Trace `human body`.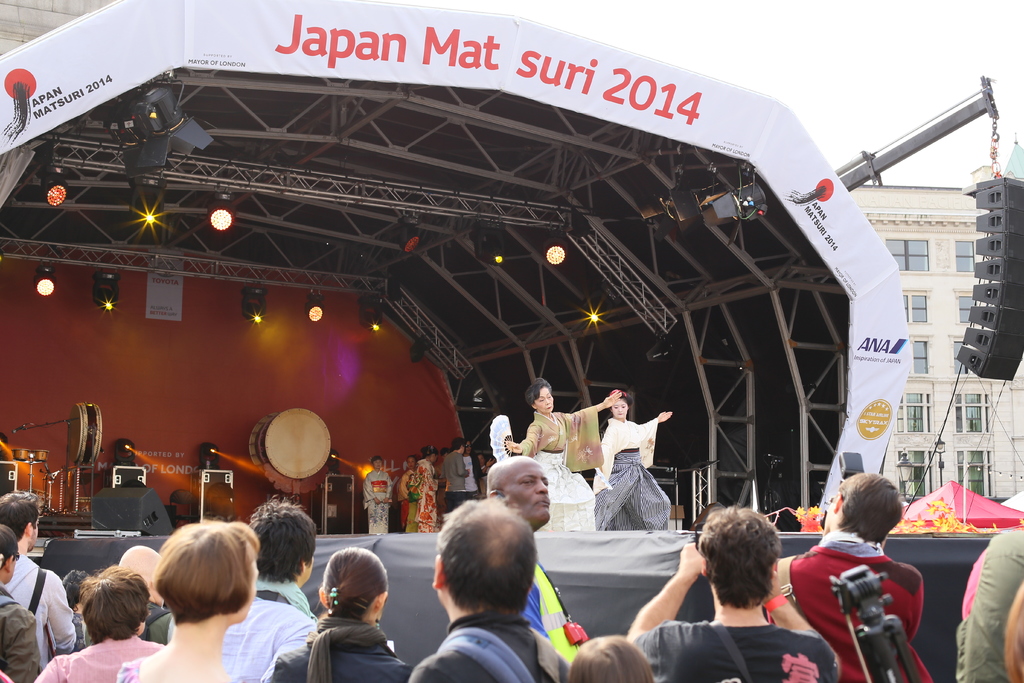
Traced to <region>220, 486, 317, 681</region>.
